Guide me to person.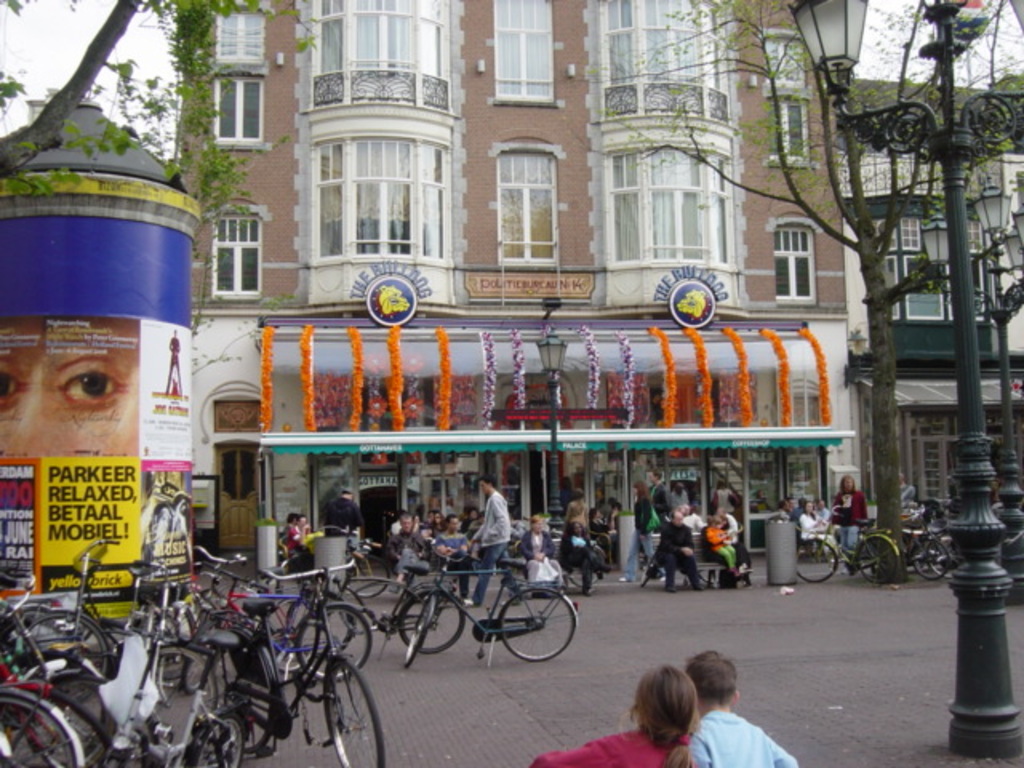
Guidance: x1=678 y1=650 x2=800 y2=766.
